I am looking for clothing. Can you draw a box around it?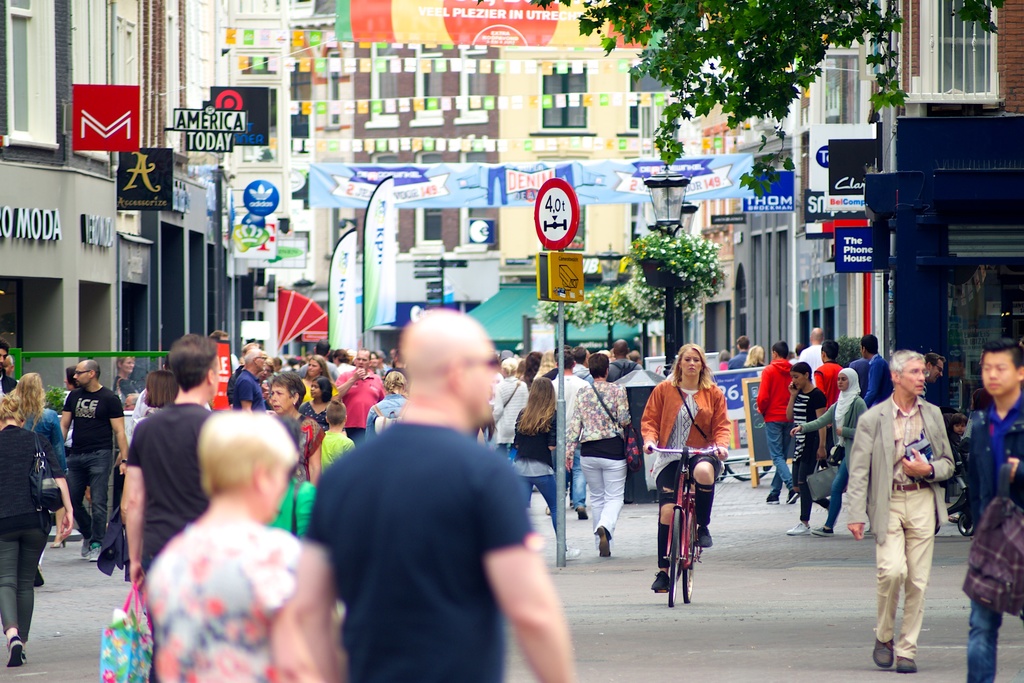
Sure, the bounding box is rect(610, 354, 635, 377).
